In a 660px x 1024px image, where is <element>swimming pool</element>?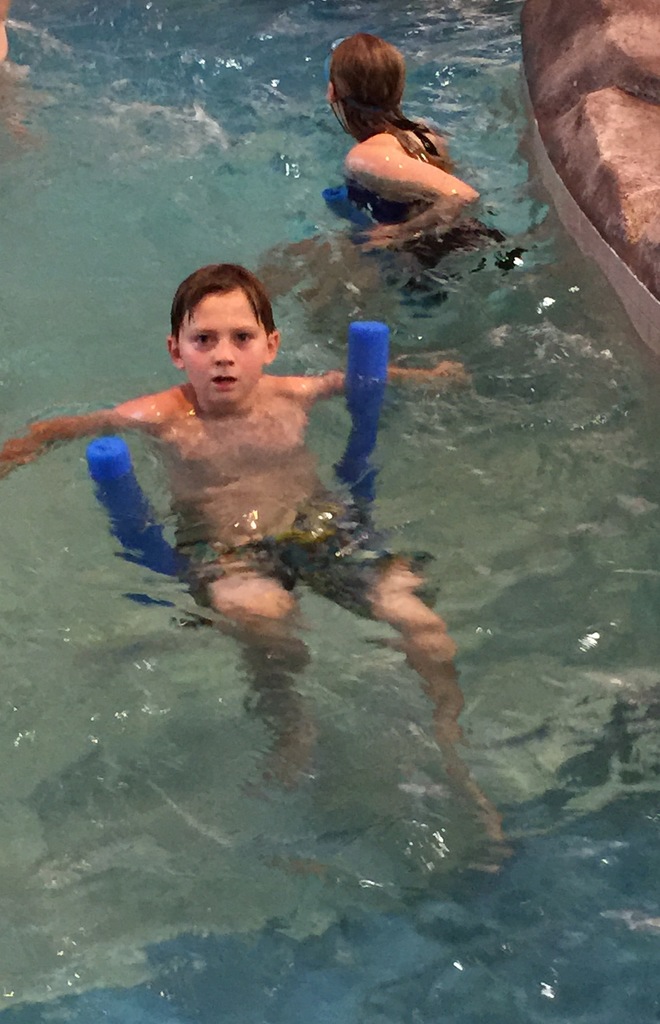
l=0, t=0, r=659, b=1023.
